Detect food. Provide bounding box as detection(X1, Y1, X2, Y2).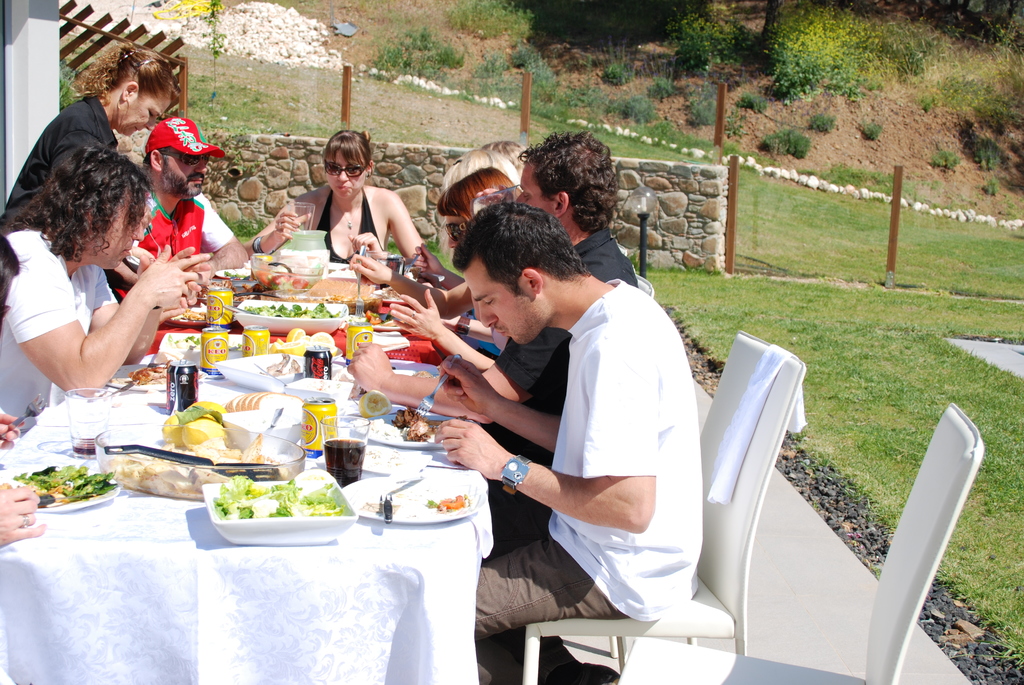
detection(181, 416, 227, 448).
